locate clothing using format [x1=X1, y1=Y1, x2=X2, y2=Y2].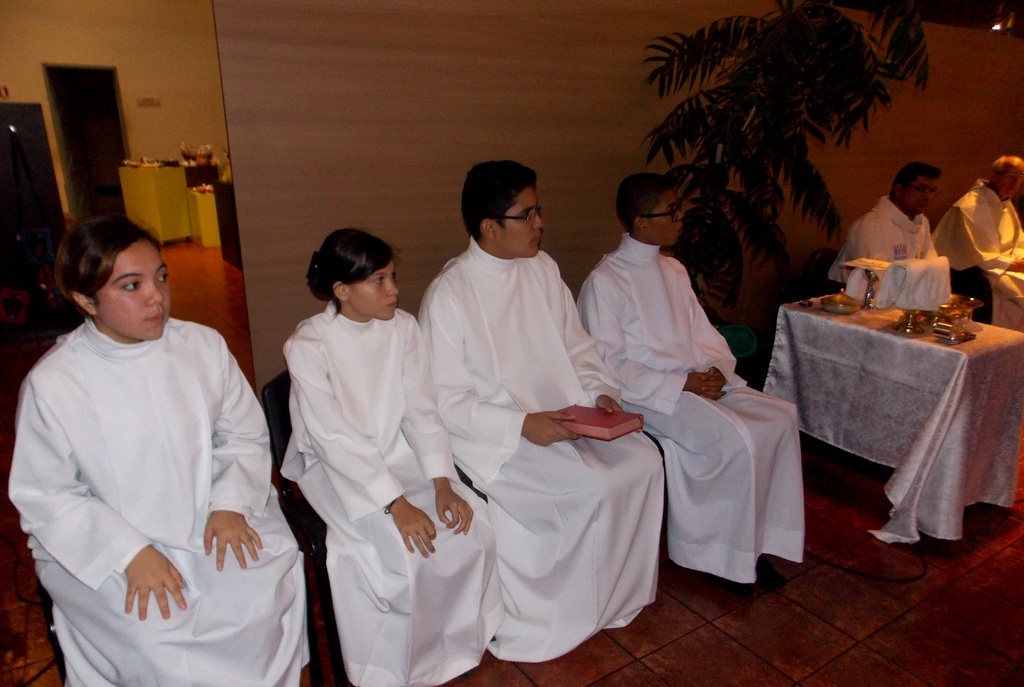
[x1=8, y1=317, x2=309, y2=686].
